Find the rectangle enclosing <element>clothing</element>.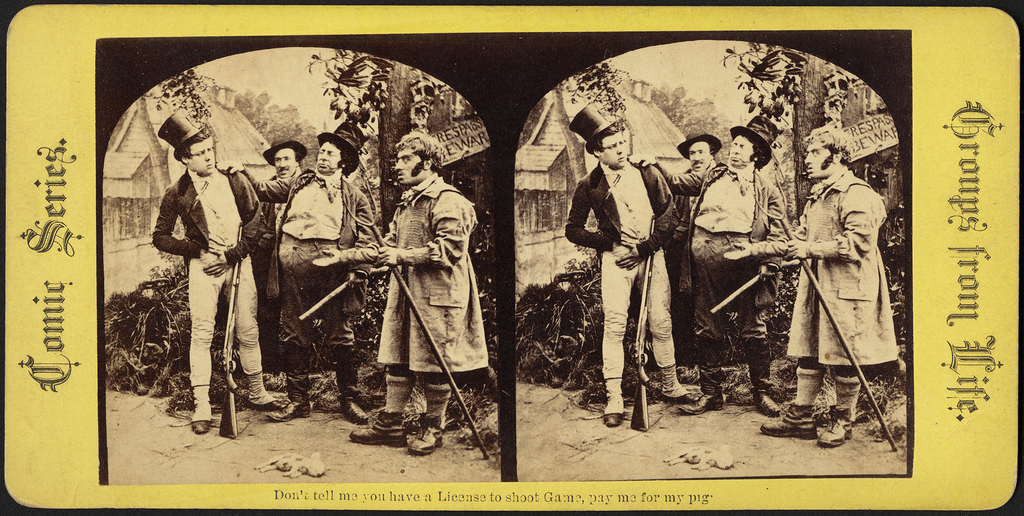
<box>244,171,310,301</box>.
